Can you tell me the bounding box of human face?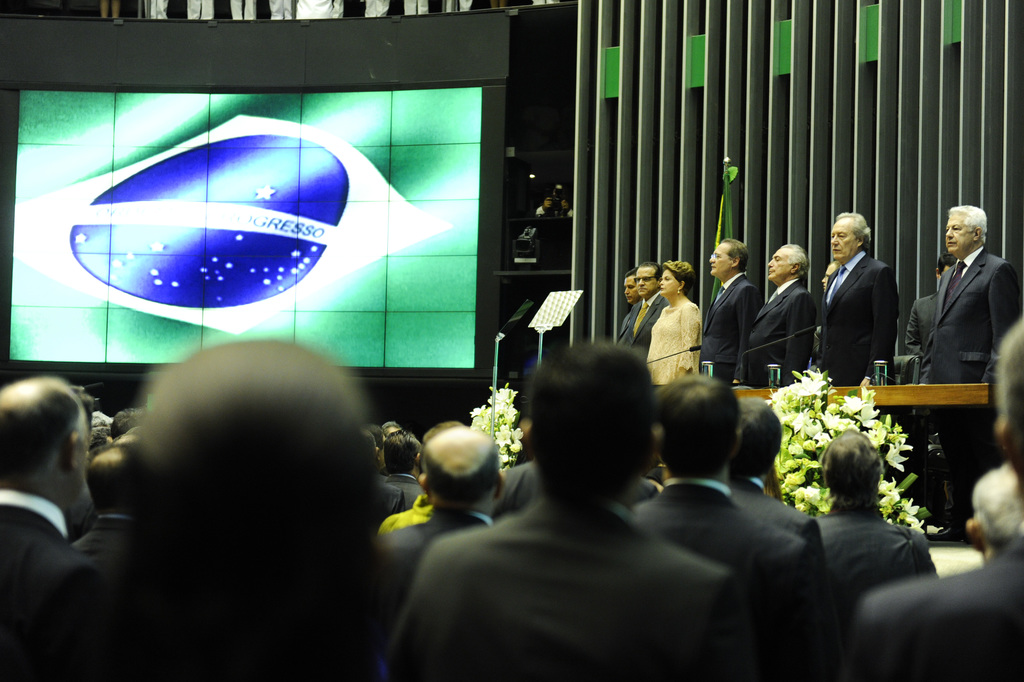
Rect(659, 269, 679, 296).
